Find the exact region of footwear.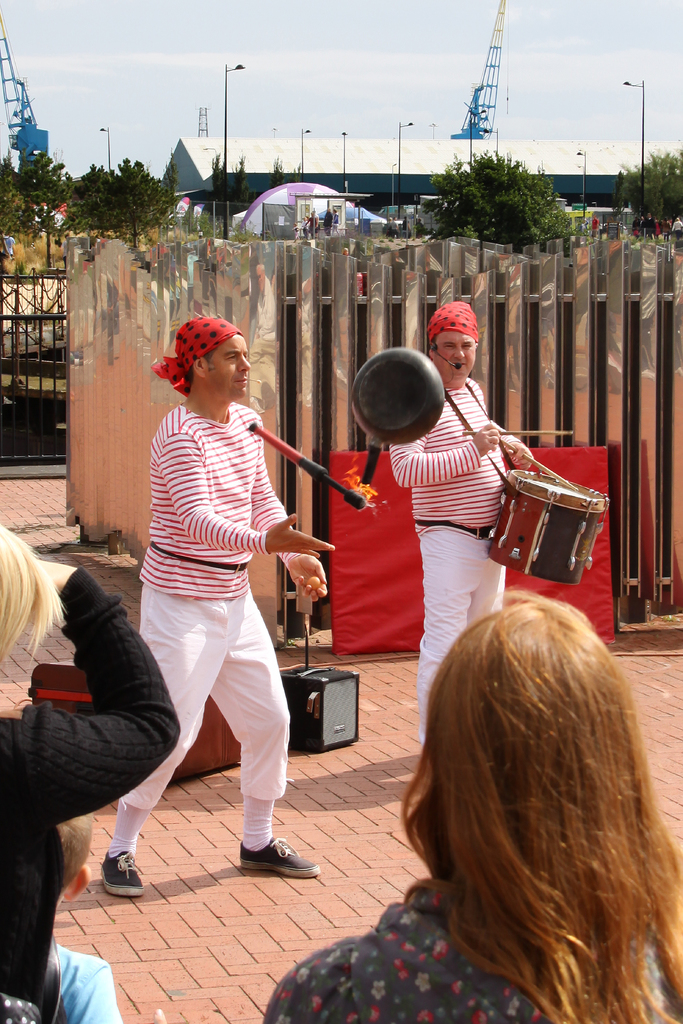
Exact region: bbox(236, 828, 318, 886).
